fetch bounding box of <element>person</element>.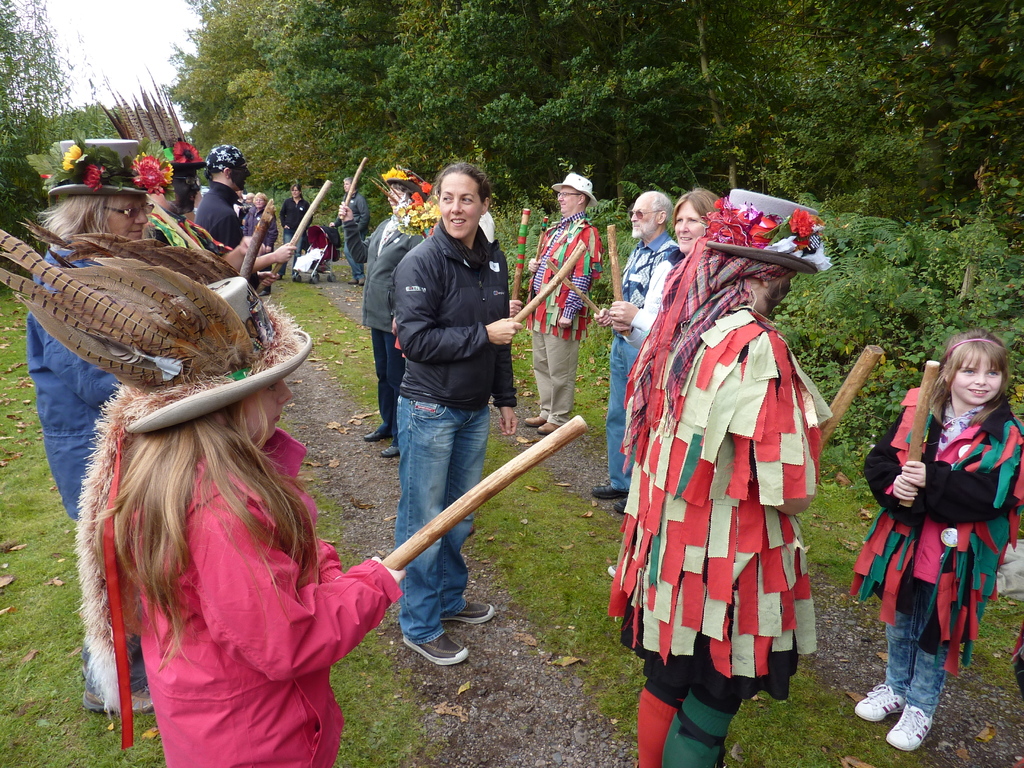
Bbox: 357:168:428:463.
